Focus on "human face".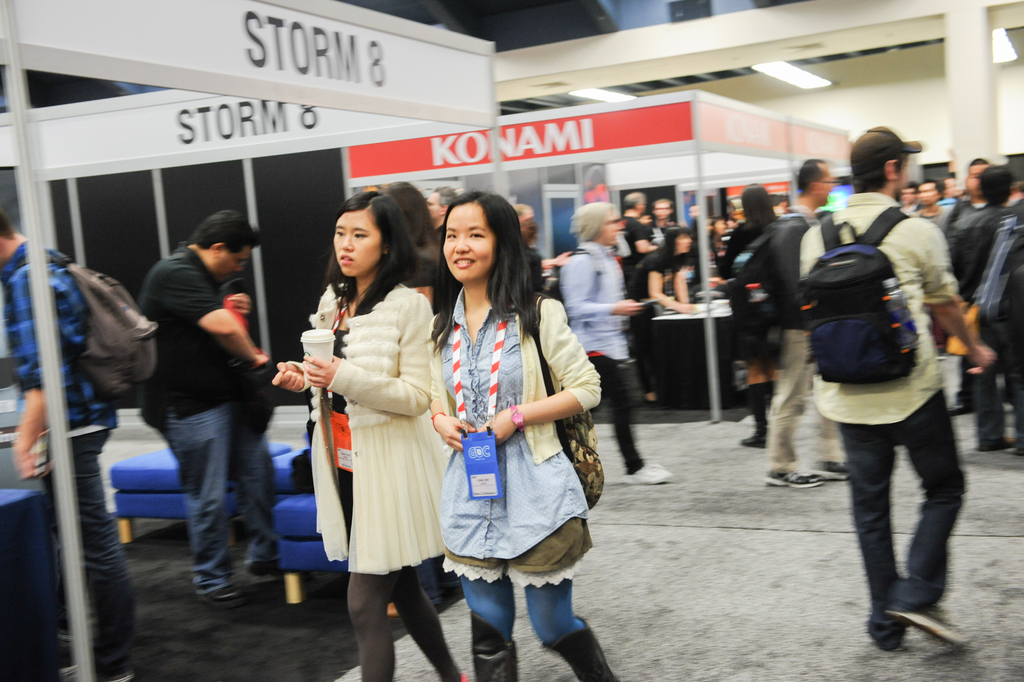
Focused at 332/211/391/272.
